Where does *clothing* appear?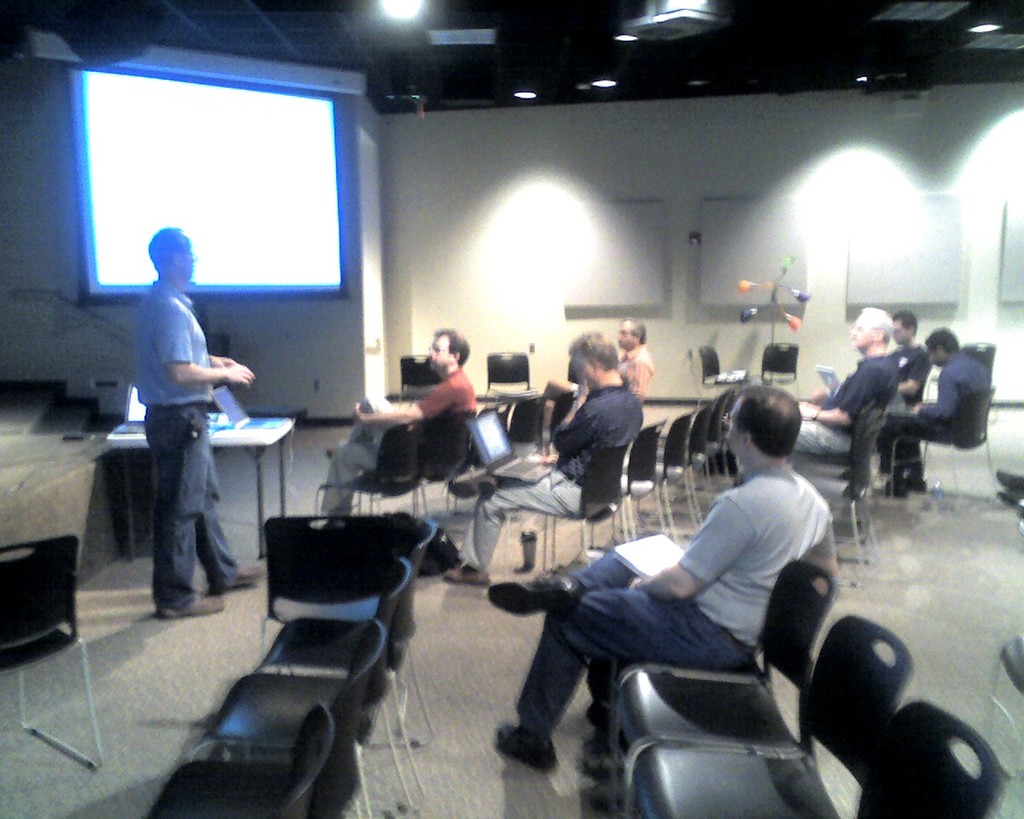
Appears at 322 364 473 508.
